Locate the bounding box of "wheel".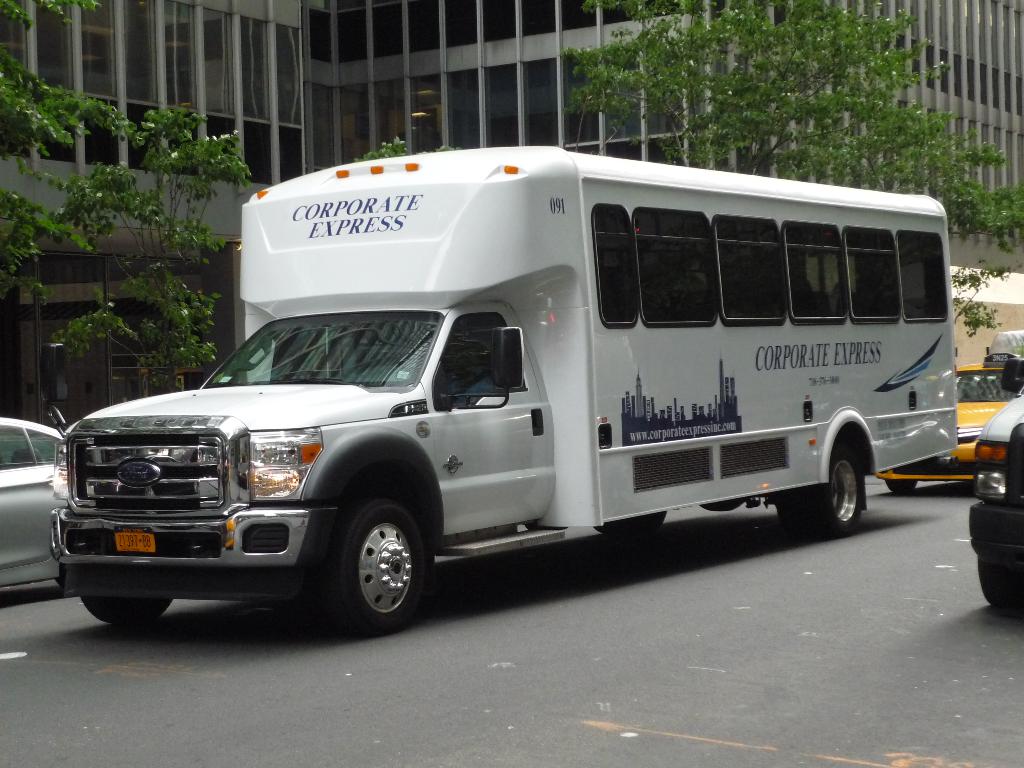
Bounding box: (x1=788, y1=440, x2=872, y2=534).
